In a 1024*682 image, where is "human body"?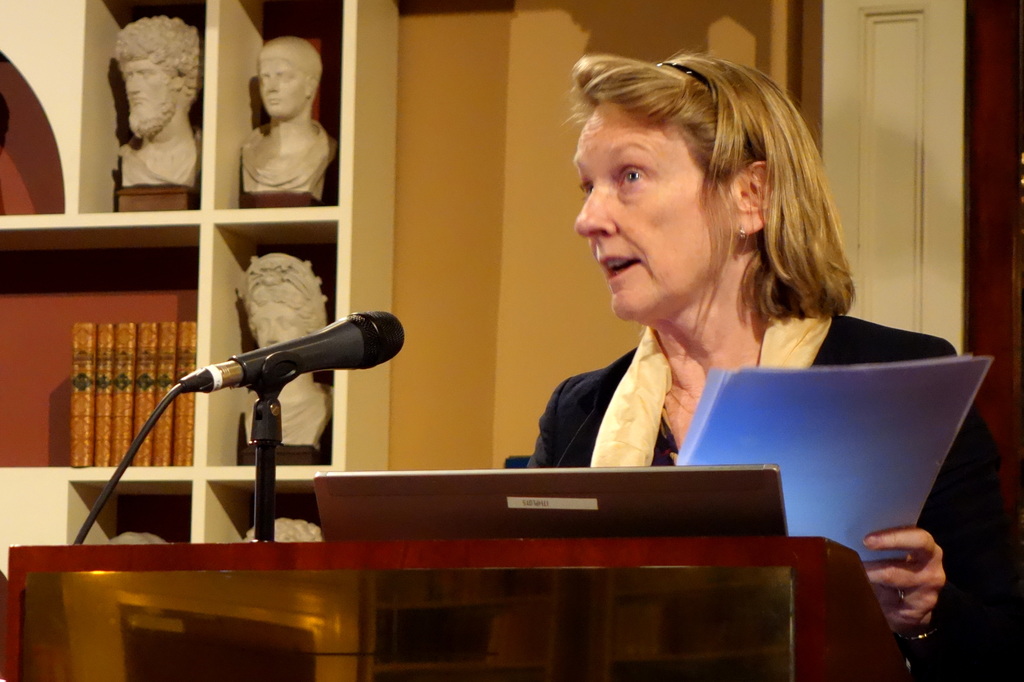
rect(110, 10, 214, 187).
